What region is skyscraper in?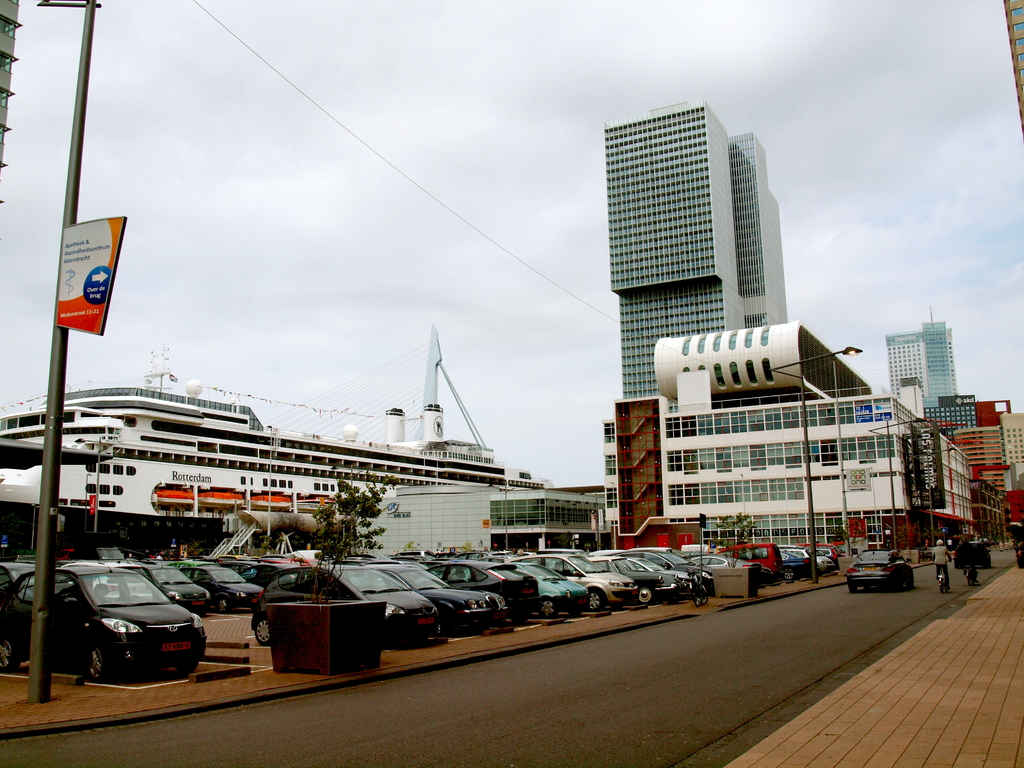
(1001, 3, 1023, 161).
